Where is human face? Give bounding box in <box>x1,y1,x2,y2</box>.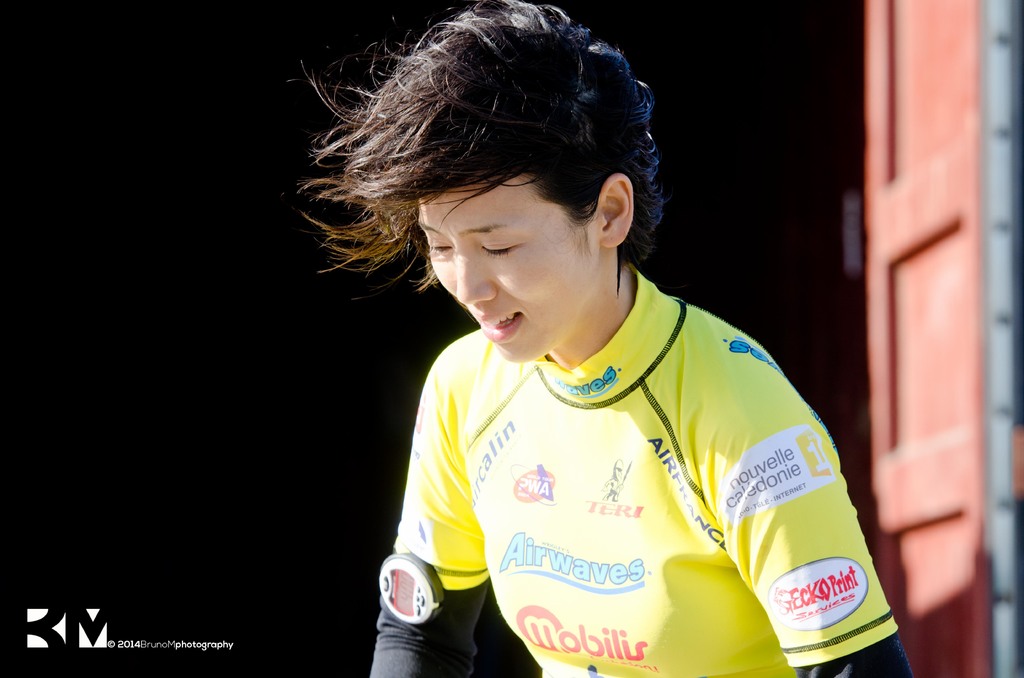
<box>418,174,600,364</box>.
